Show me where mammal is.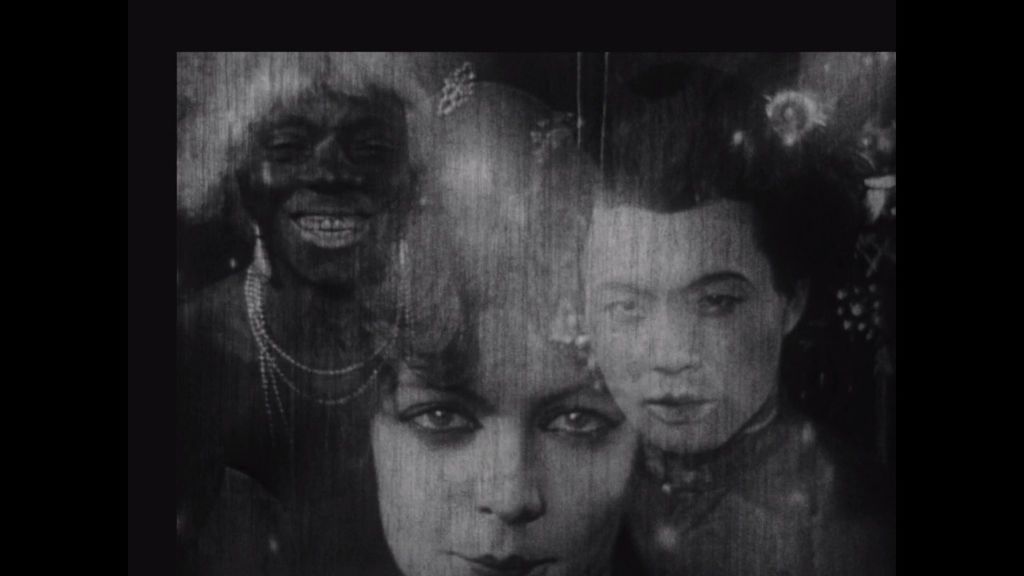
mammal is at select_region(568, 133, 904, 575).
